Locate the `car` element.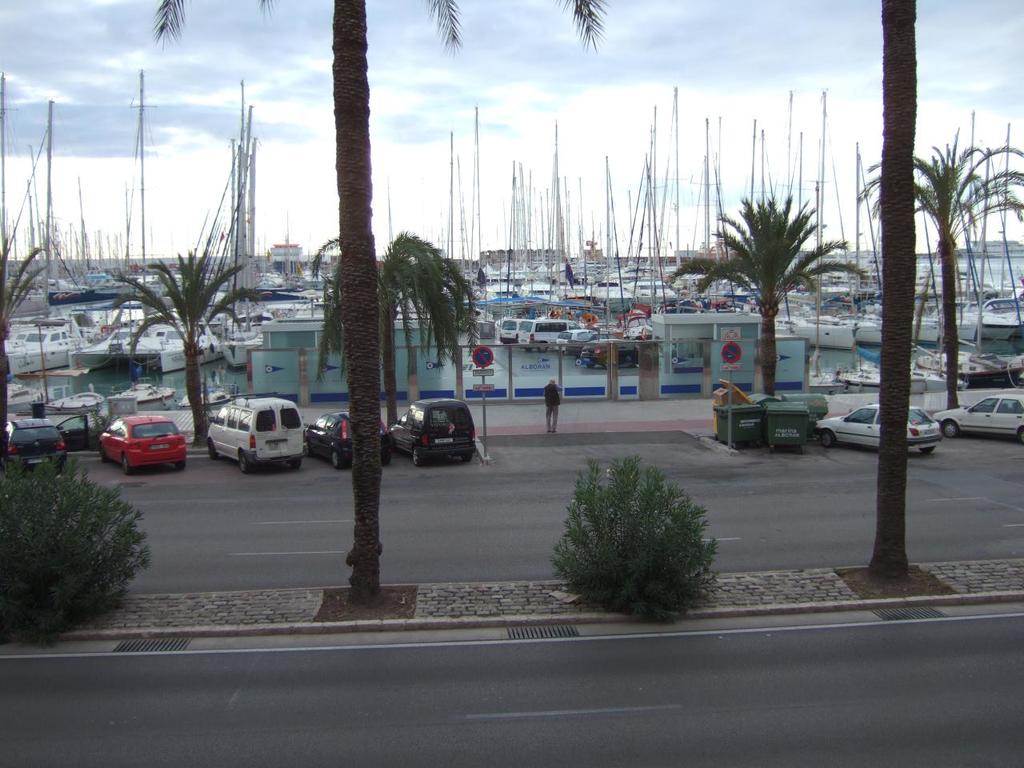
Element bbox: [left=198, top=388, right=302, bottom=467].
